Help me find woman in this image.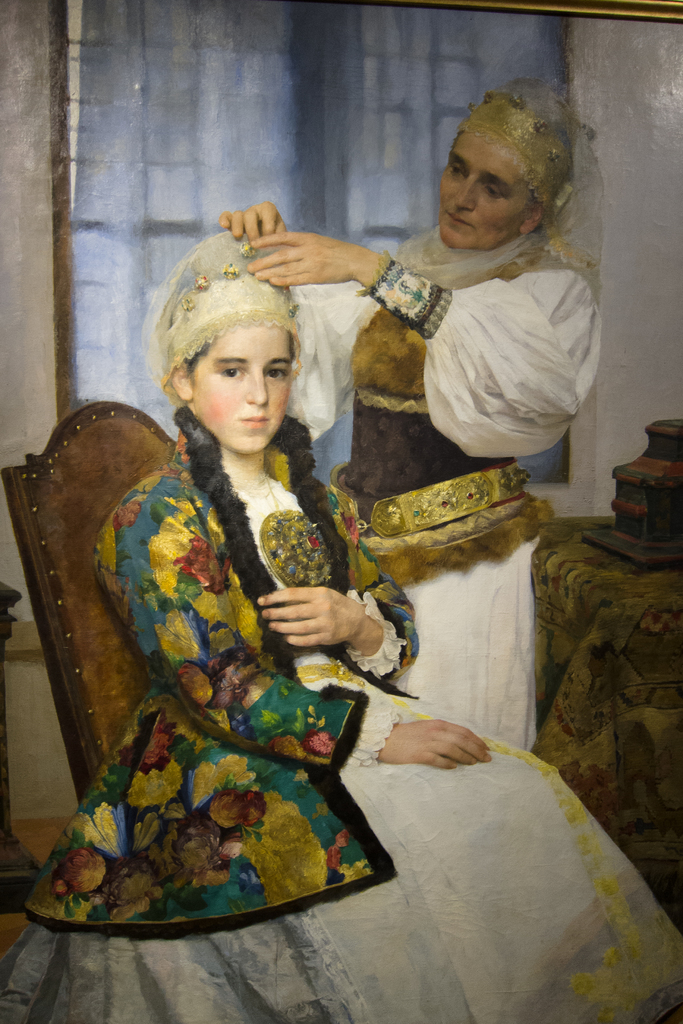
Found it: select_region(0, 225, 682, 1023).
